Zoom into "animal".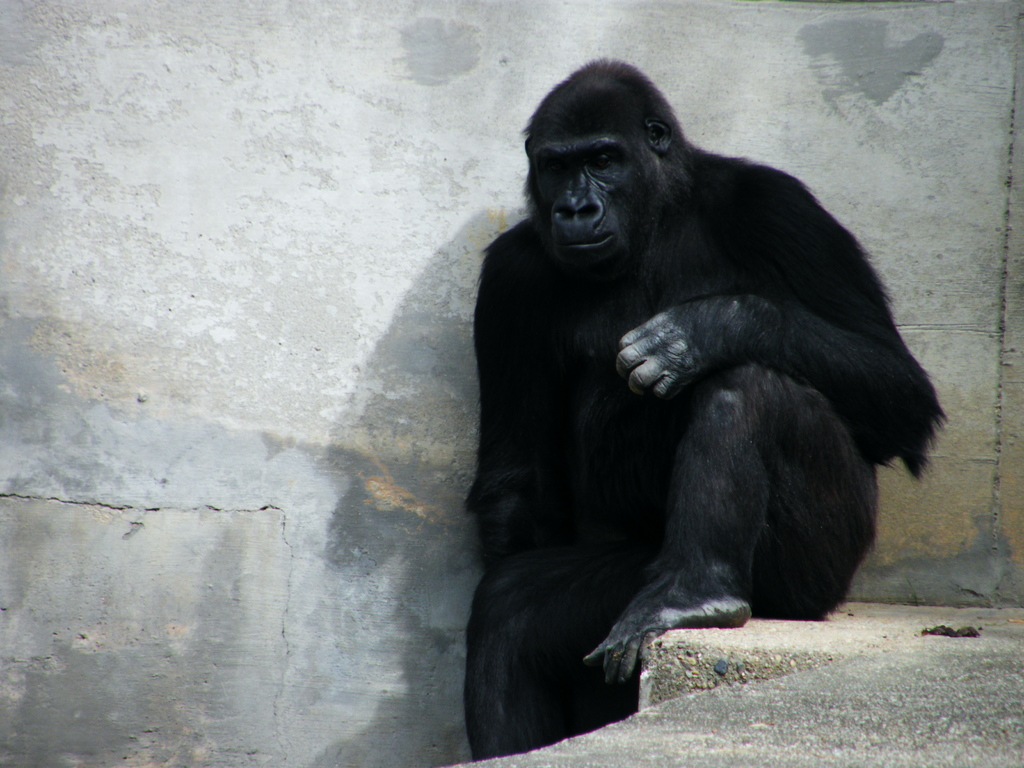
Zoom target: l=464, t=50, r=948, b=759.
